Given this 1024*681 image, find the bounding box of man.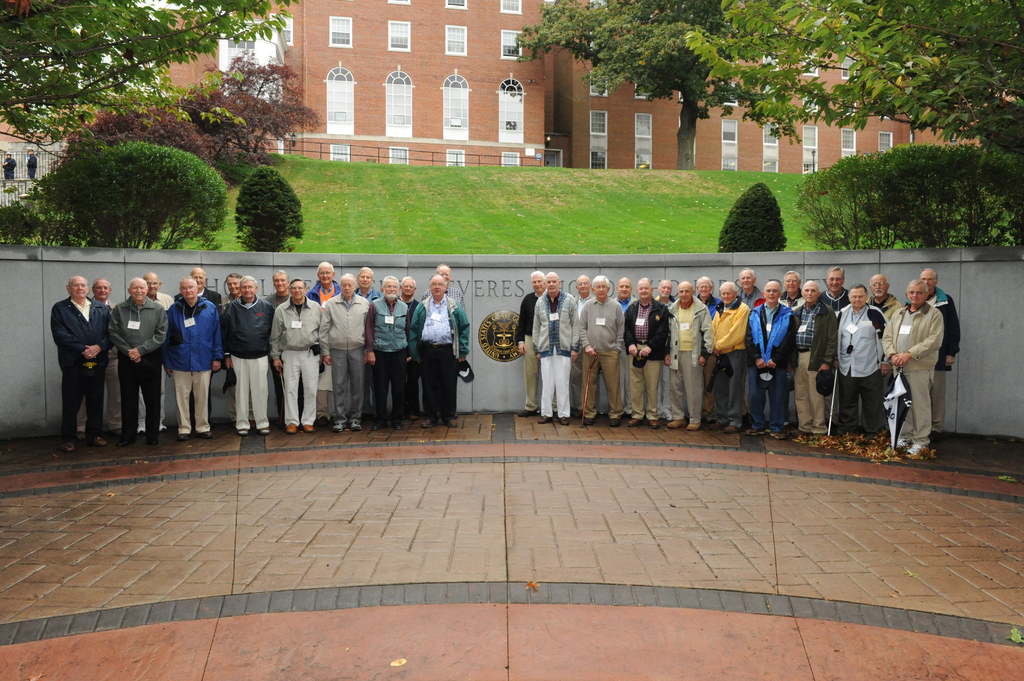
Rect(883, 282, 946, 456).
